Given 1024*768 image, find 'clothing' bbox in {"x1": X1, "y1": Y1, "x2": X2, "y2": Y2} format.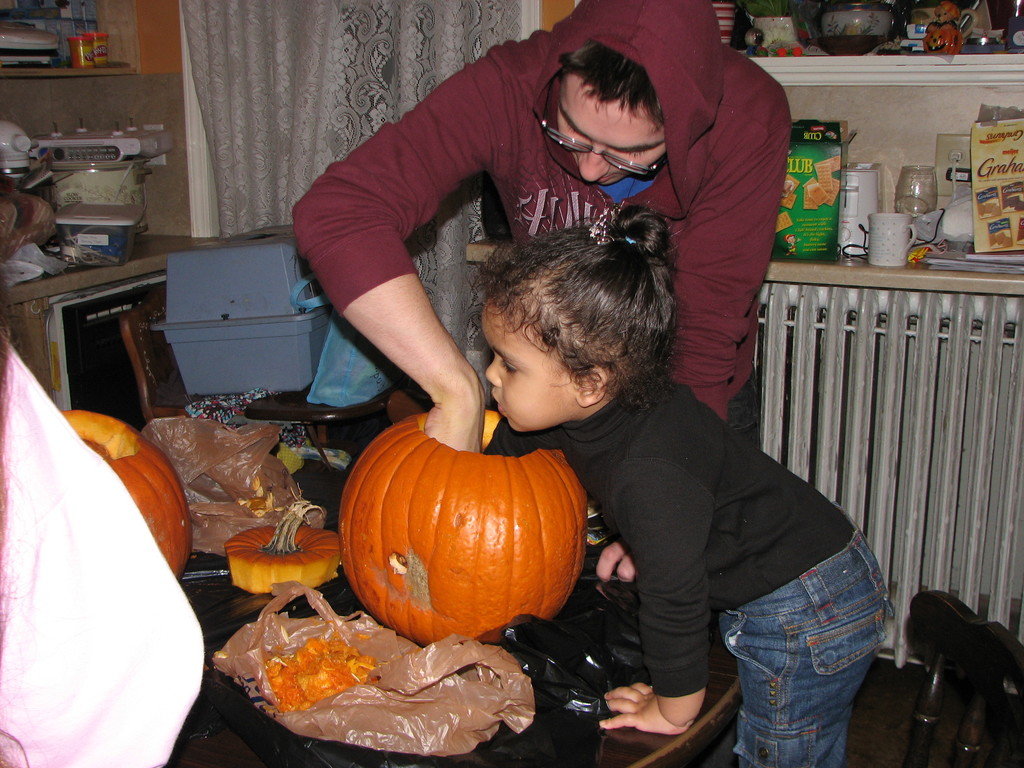
{"x1": 289, "y1": 0, "x2": 795, "y2": 444}.
